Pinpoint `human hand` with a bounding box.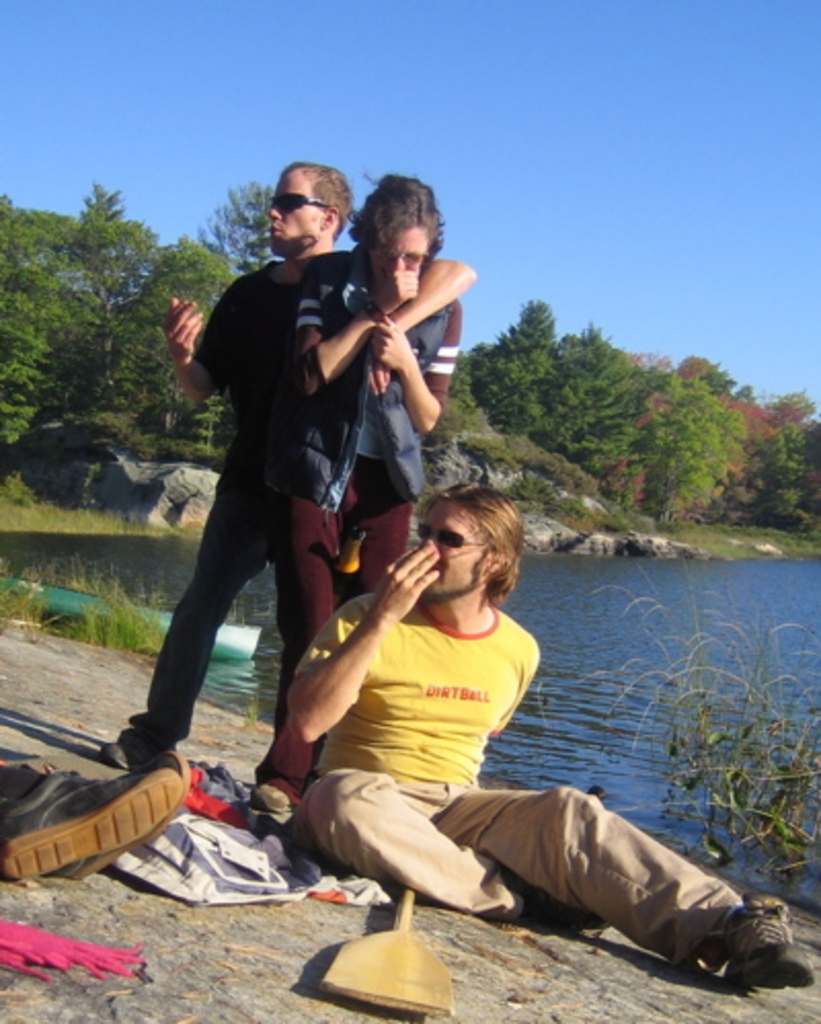
[372,310,413,371].
